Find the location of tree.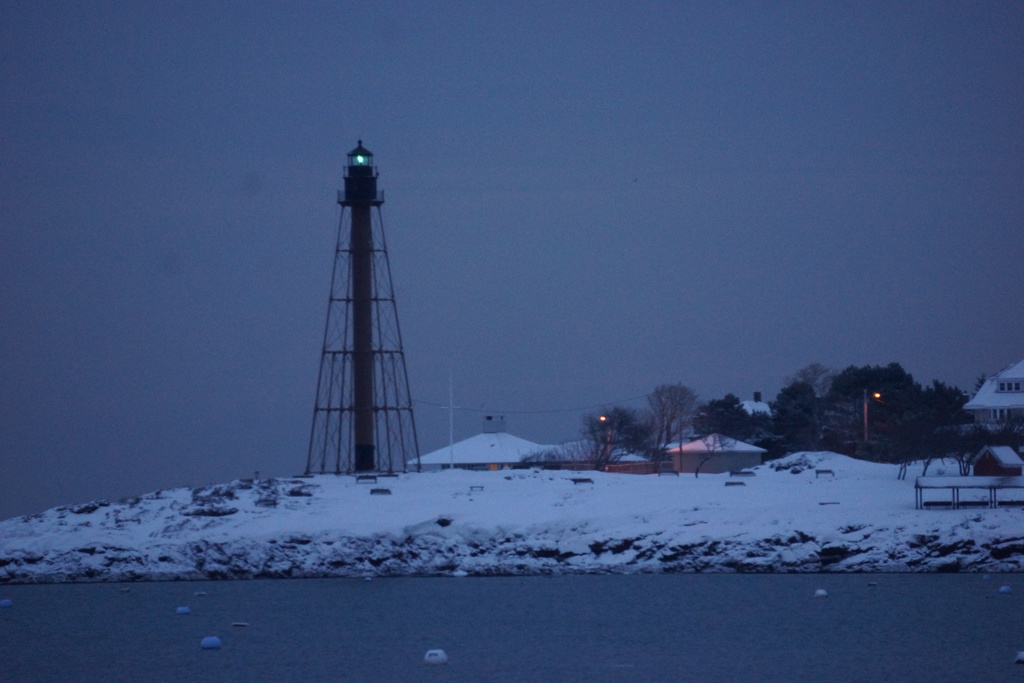
Location: x1=524, y1=404, x2=657, y2=468.
